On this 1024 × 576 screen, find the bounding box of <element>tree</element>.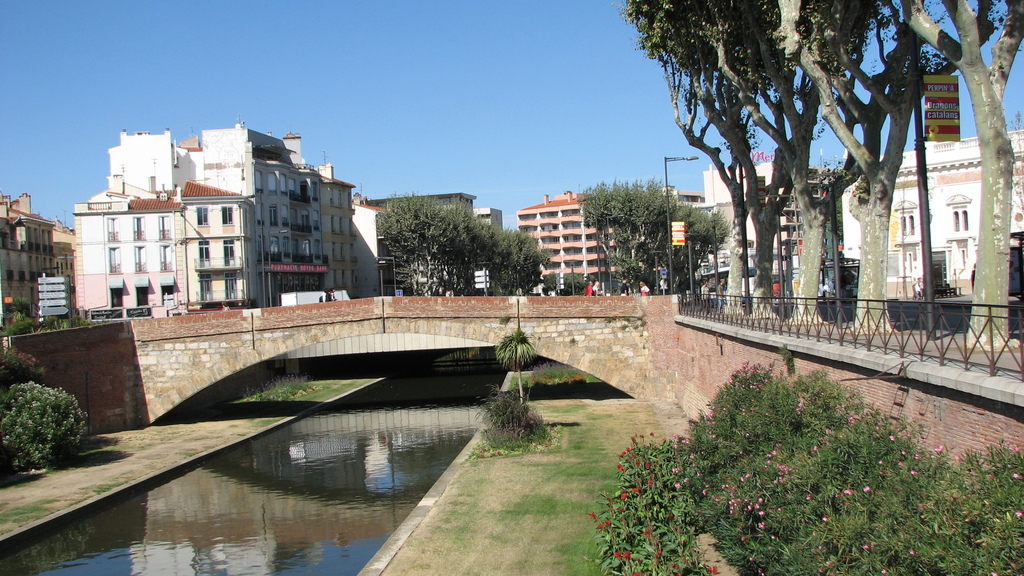
Bounding box: (left=0, top=372, right=97, bottom=482).
